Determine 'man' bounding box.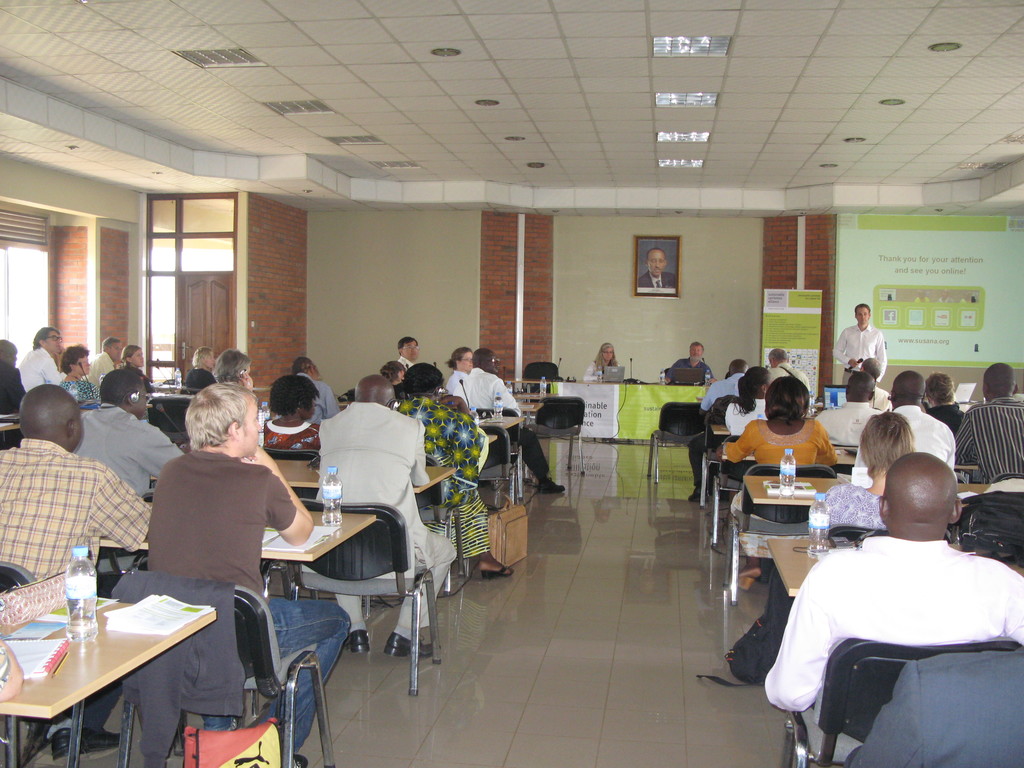
Determined: <bbox>827, 300, 890, 383</bbox>.
